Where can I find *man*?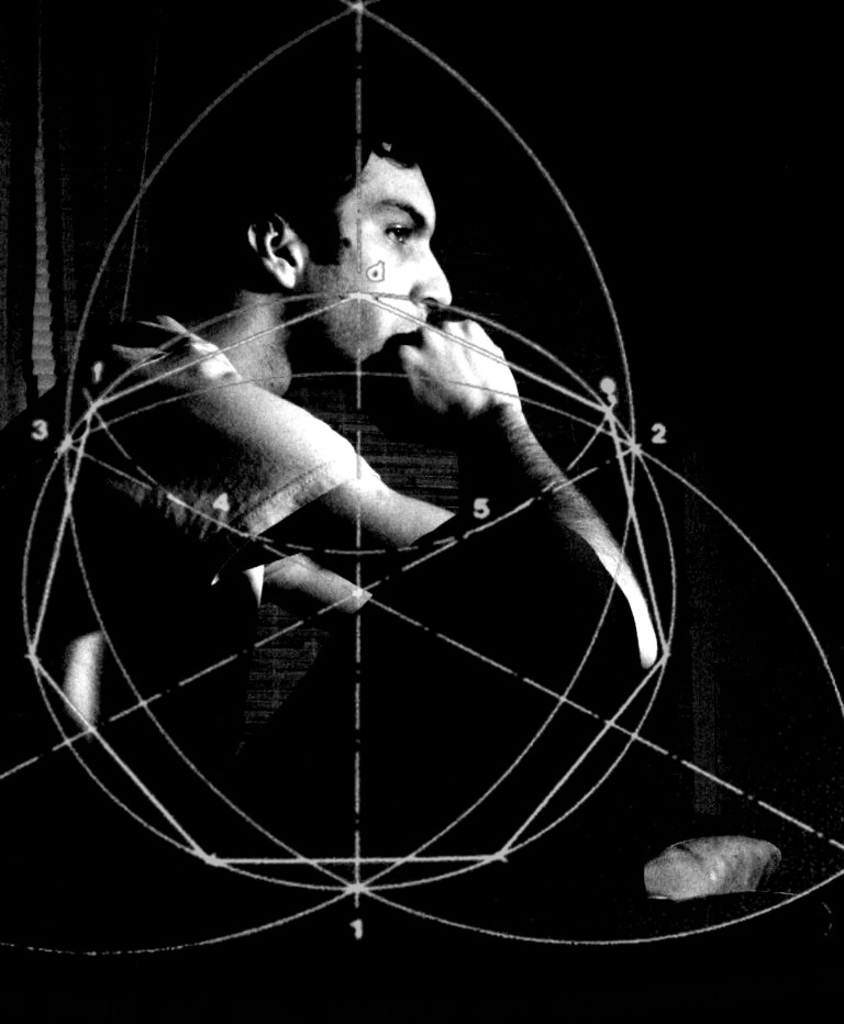
You can find it at pyautogui.locateOnScreen(0, 96, 654, 783).
